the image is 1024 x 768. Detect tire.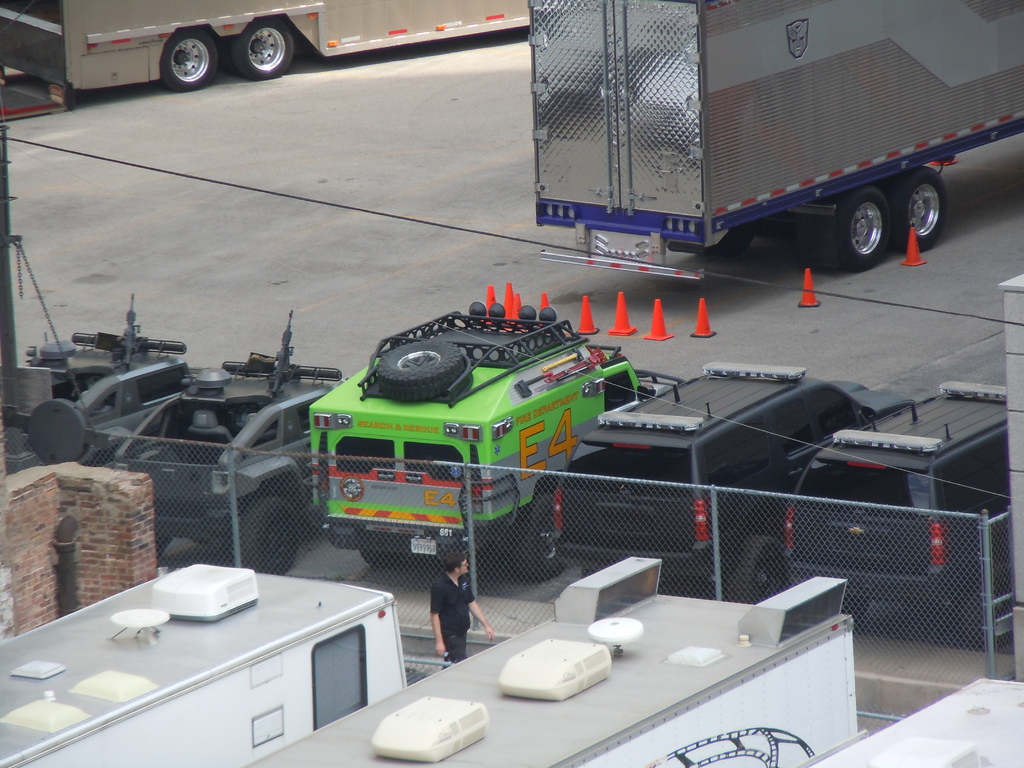
Detection: rect(242, 497, 296, 575).
